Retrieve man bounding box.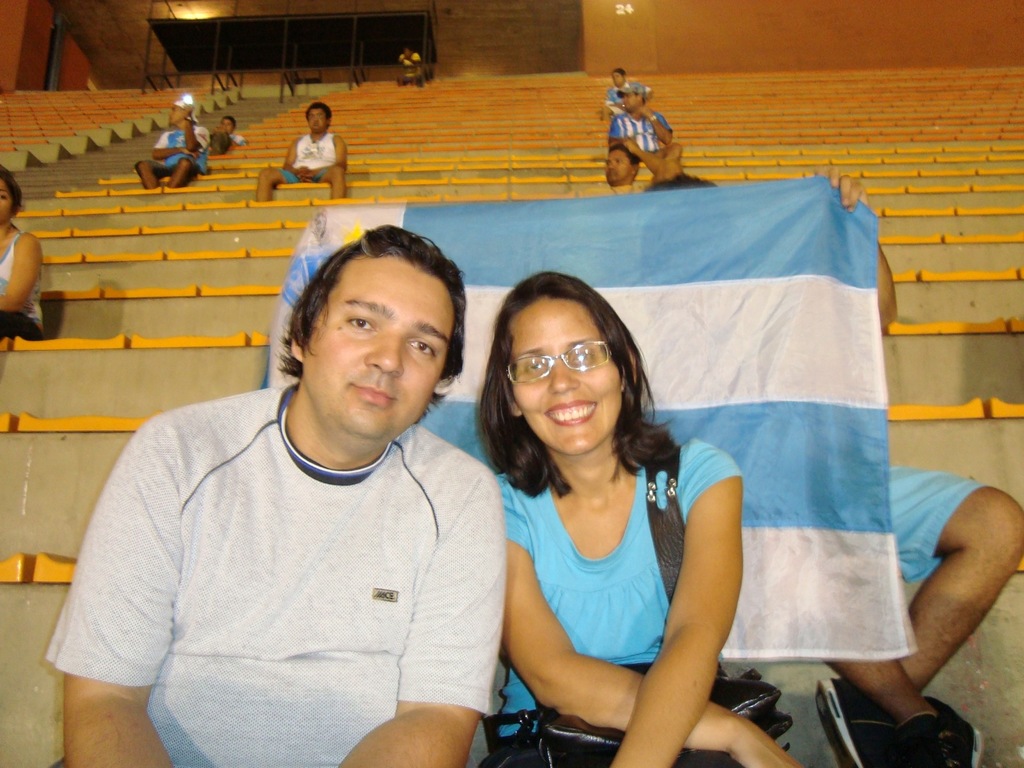
Bounding box: 55 200 538 760.
